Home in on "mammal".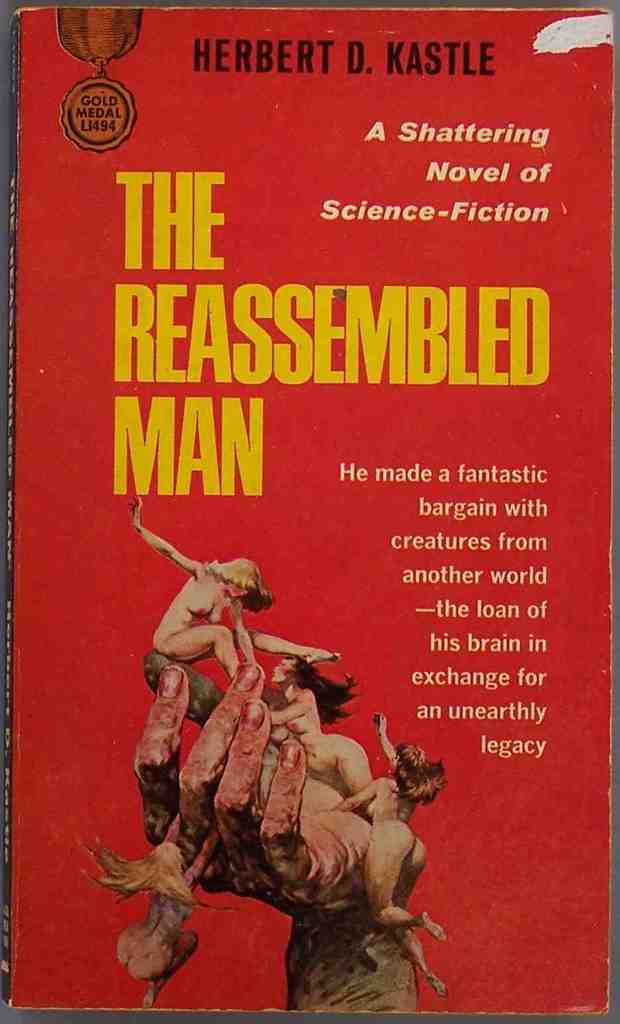
Homed in at detection(224, 600, 372, 819).
